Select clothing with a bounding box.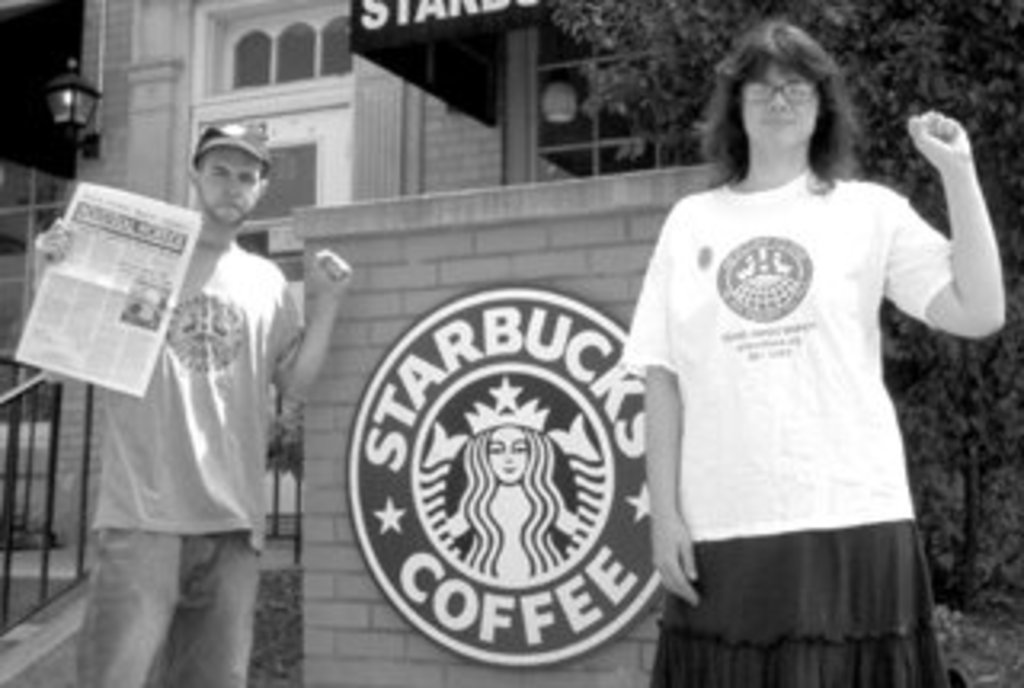
locate(83, 237, 304, 685).
